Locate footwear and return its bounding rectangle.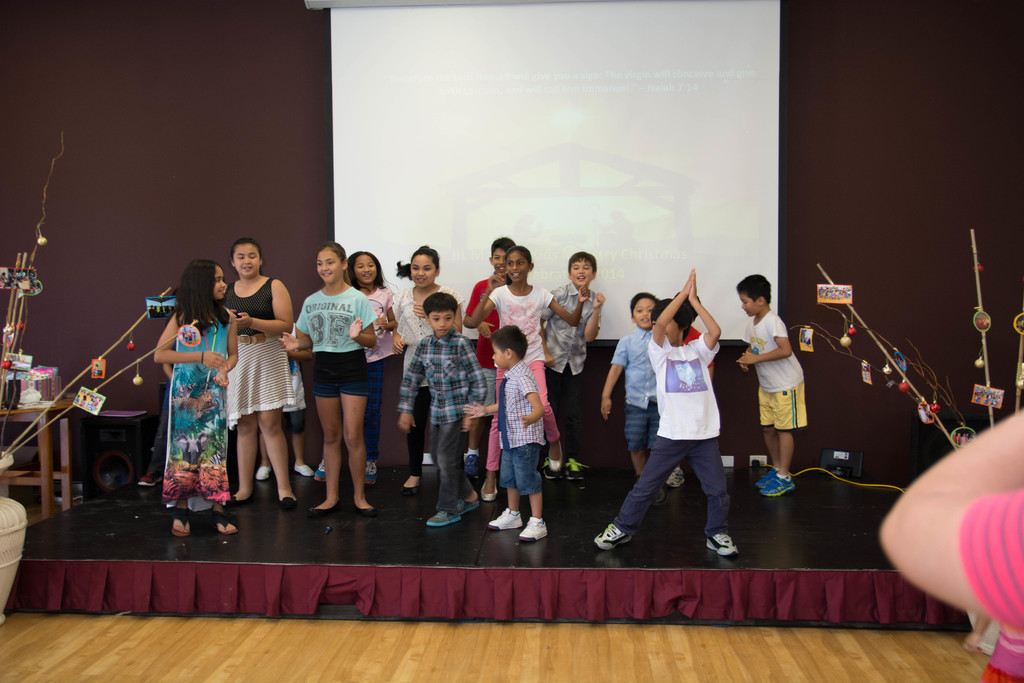
detection(316, 458, 328, 482).
